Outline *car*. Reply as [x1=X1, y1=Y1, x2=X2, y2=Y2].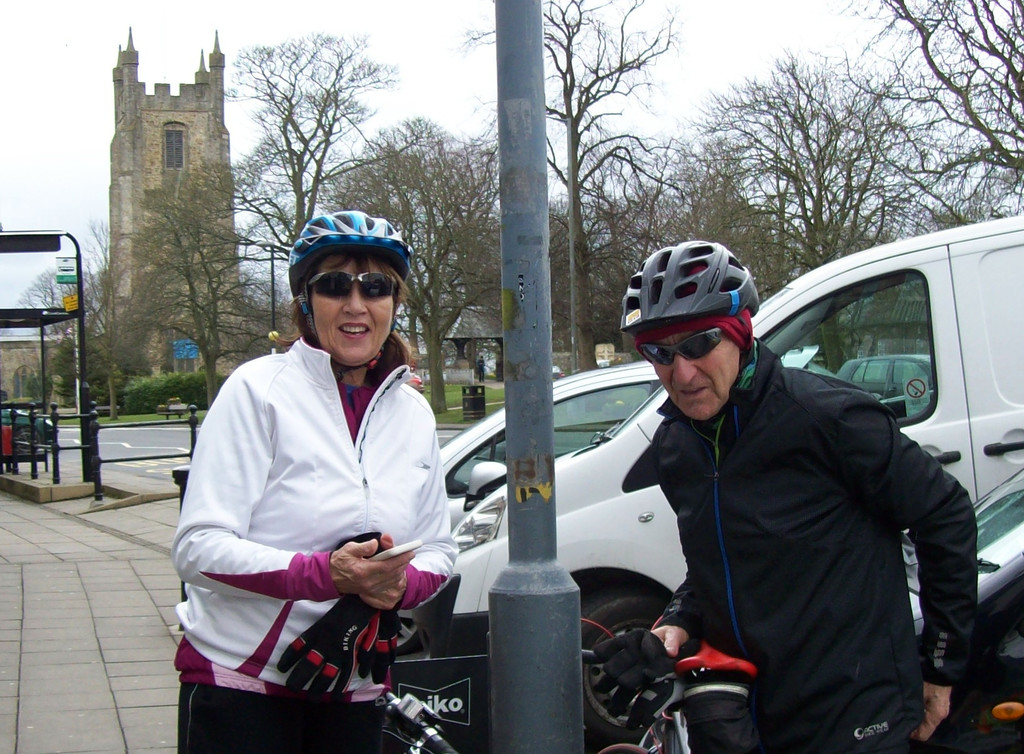
[x1=439, y1=216, x2=1023, y2=689].
